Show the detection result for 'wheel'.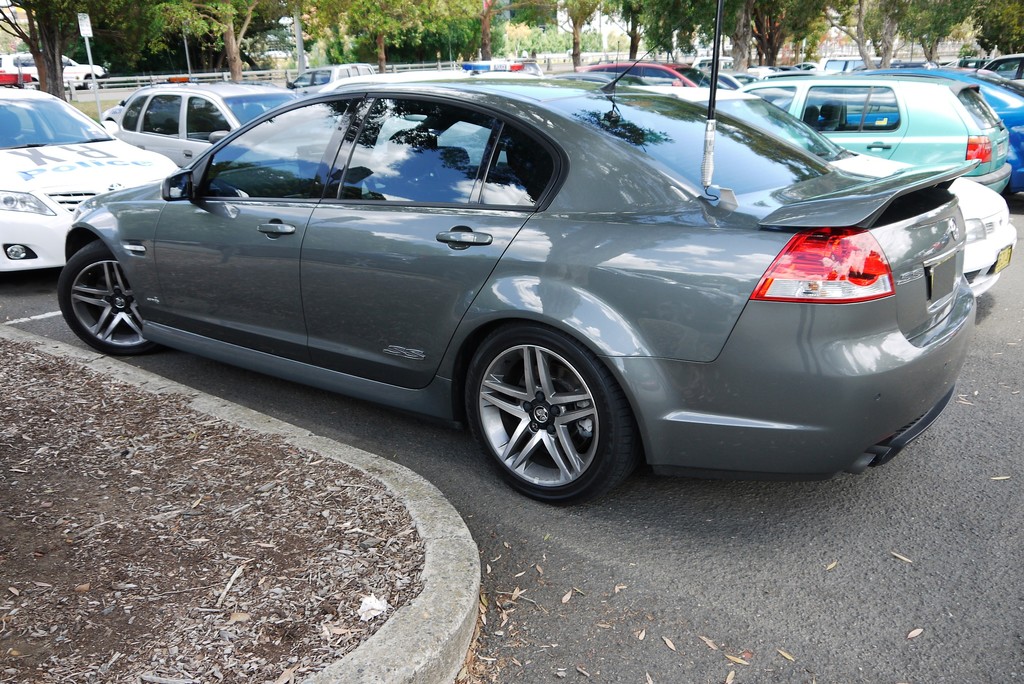
Rect(52, 236, 191, 361).
